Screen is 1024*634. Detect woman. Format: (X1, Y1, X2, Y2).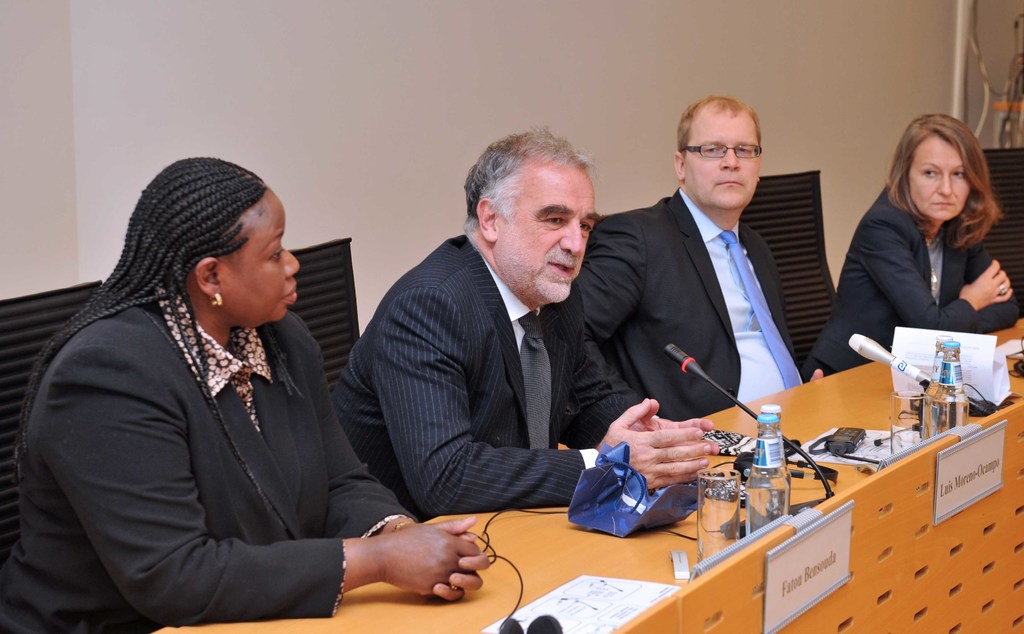
(0, 142, 502, 633).
